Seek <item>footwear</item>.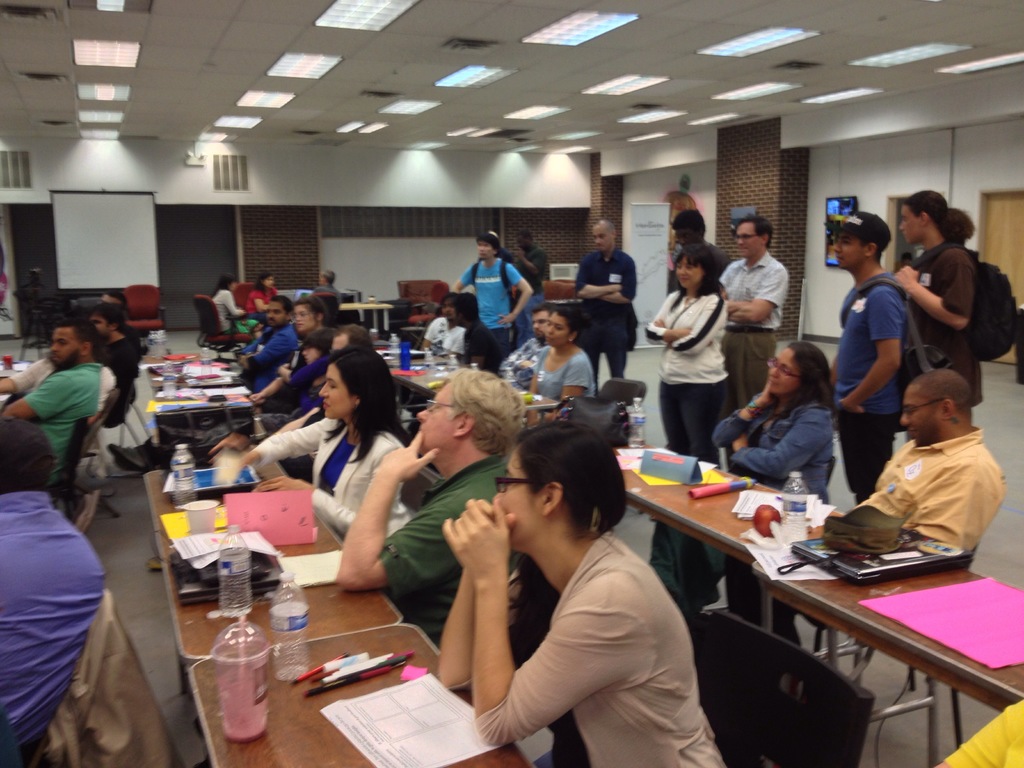
region(108, 445, 157, 477).
